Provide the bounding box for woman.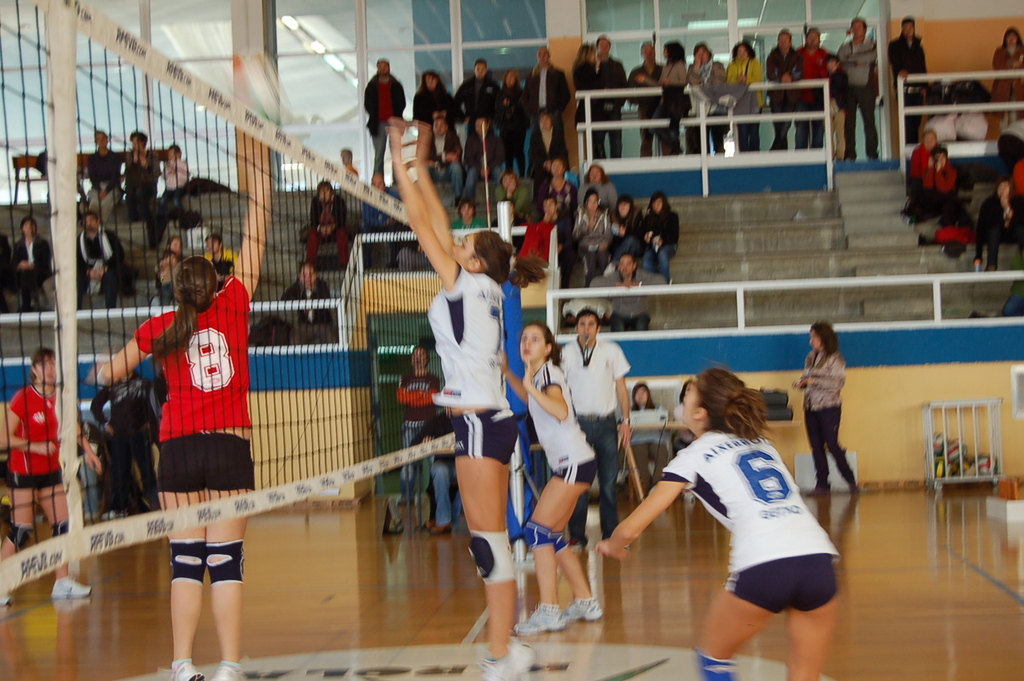
crop(88, 114, 272, 680).
